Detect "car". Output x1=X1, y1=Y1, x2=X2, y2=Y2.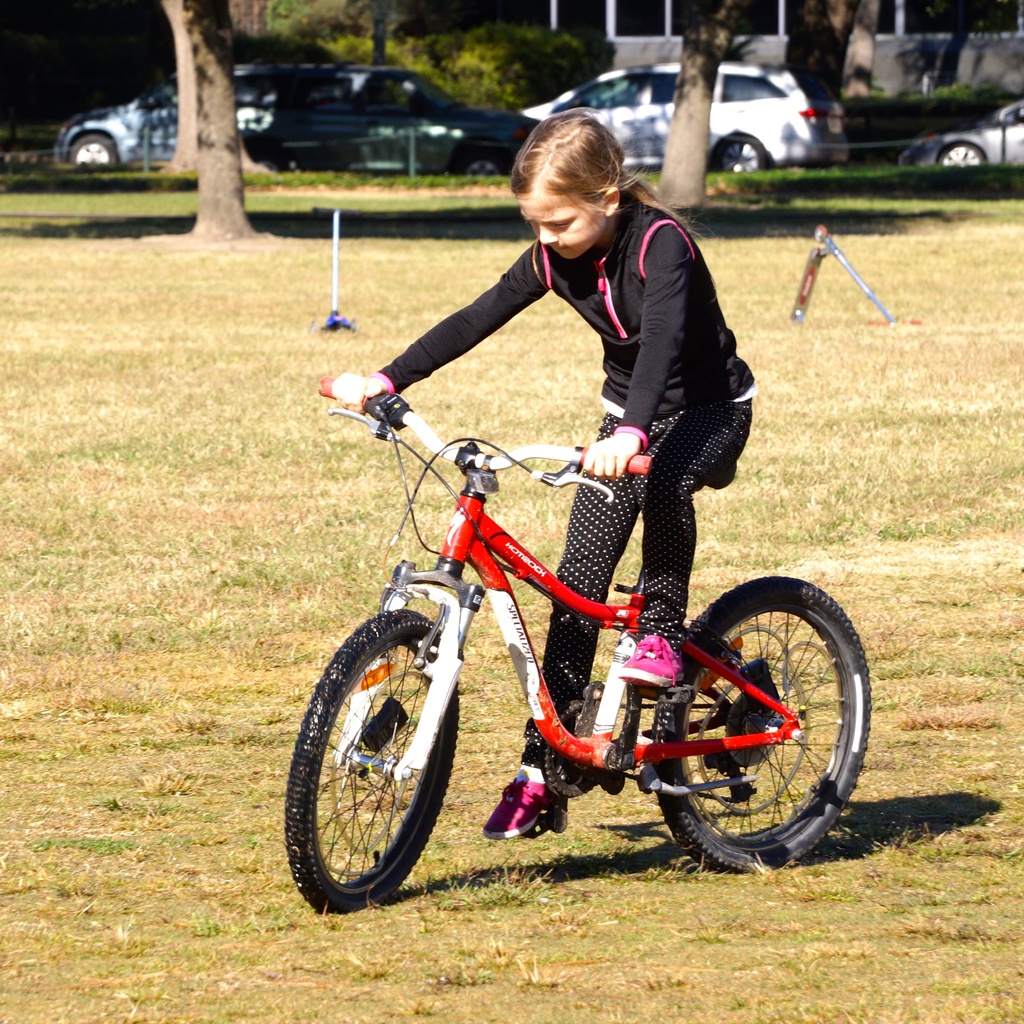
x1=522, y1=54, x2=847, y2=172.
